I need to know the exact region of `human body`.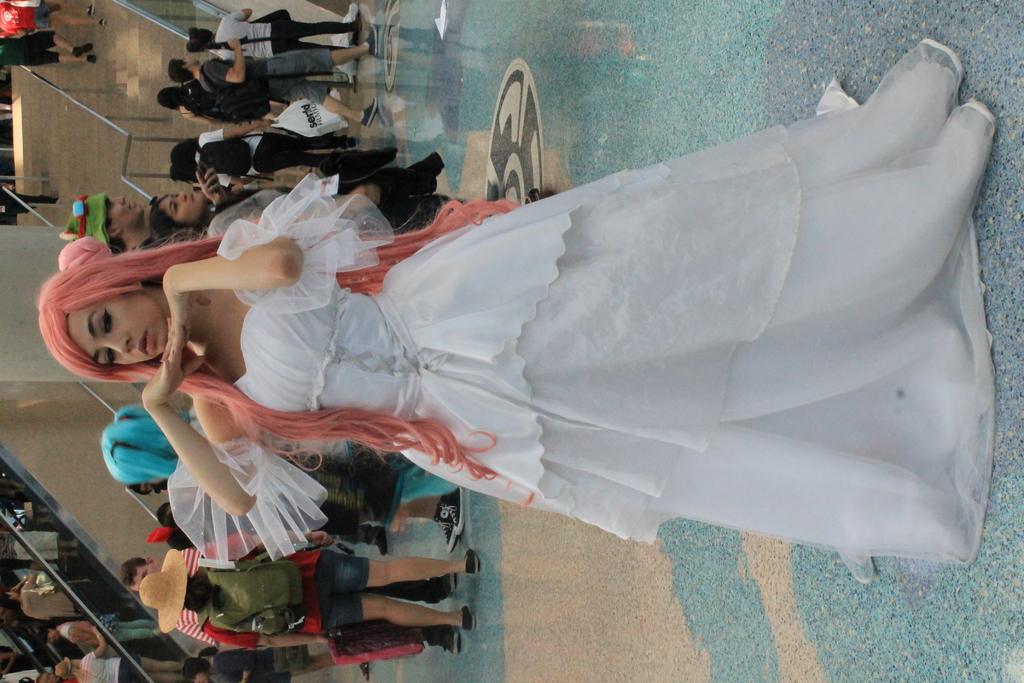
Region: (x1=76, y1=630, x2=185, y2=682).
